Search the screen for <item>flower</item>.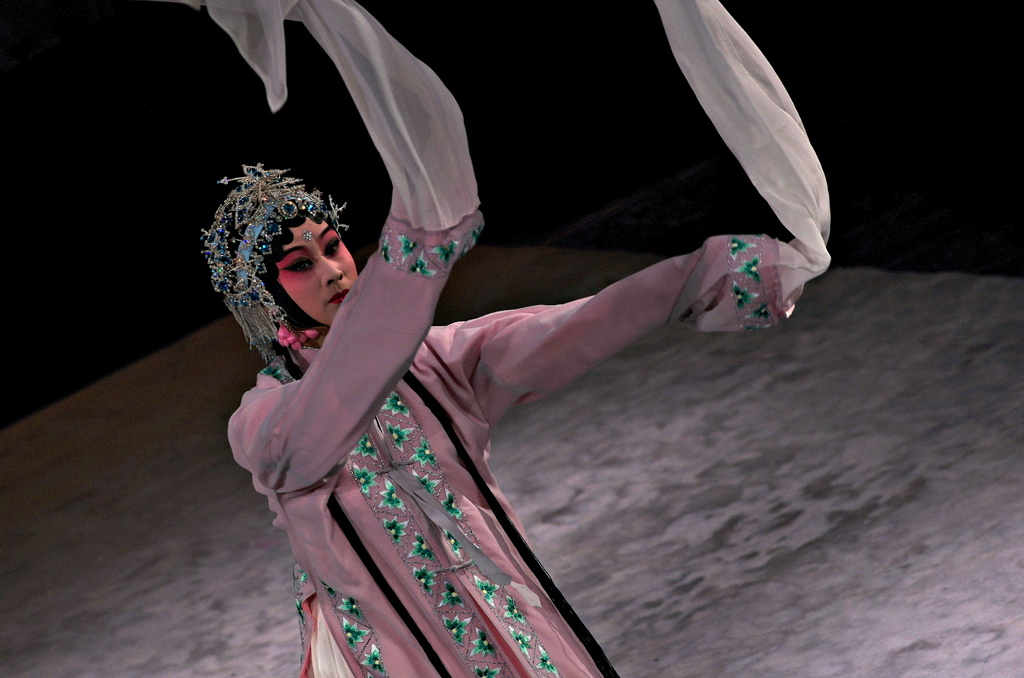
Found at [left=735, top=257, right=764, bottom=284].
